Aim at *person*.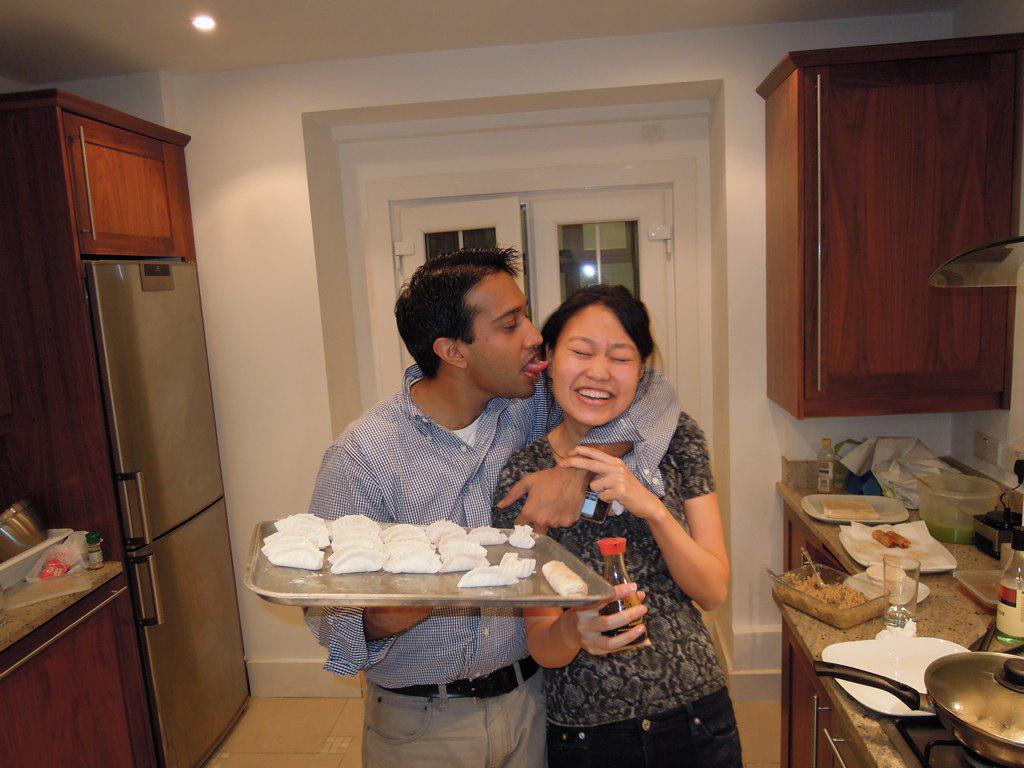
Aimed at <region>301, 243, 679, 767</region>.
